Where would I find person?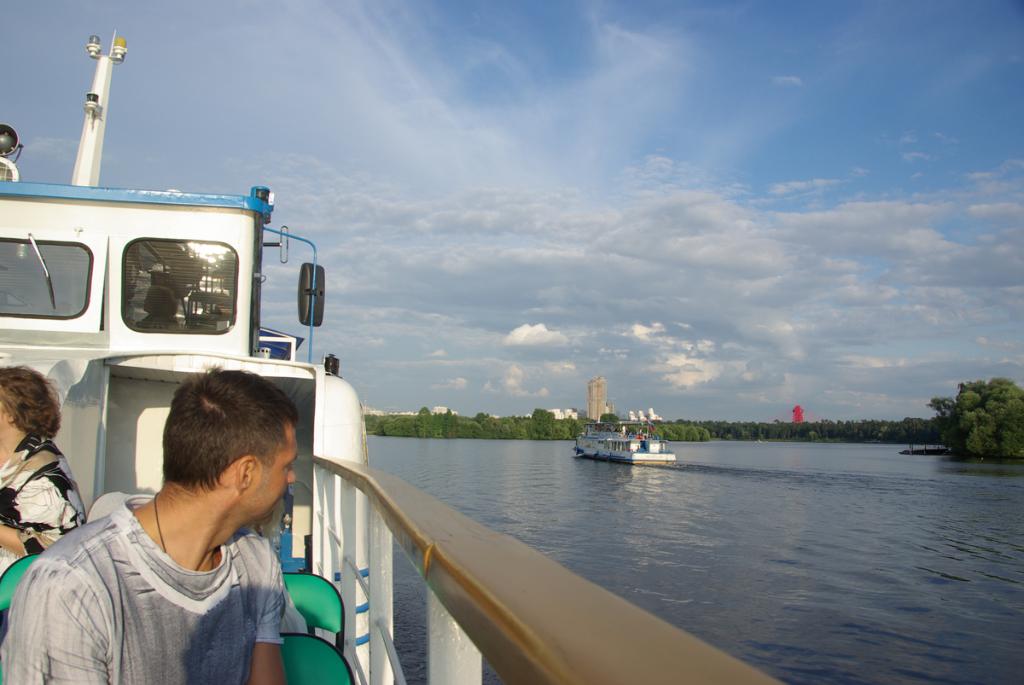
At 1, 368, 300, 684.
